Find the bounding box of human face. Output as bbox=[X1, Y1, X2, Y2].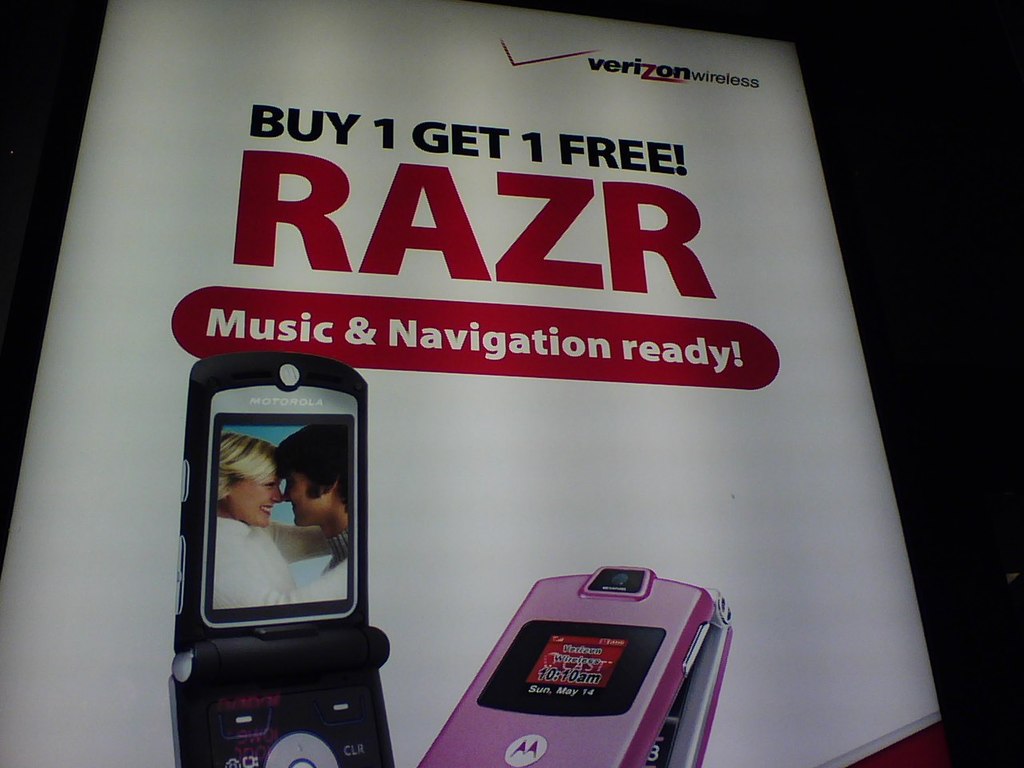
bbox=[231, 475, 282, 530].
